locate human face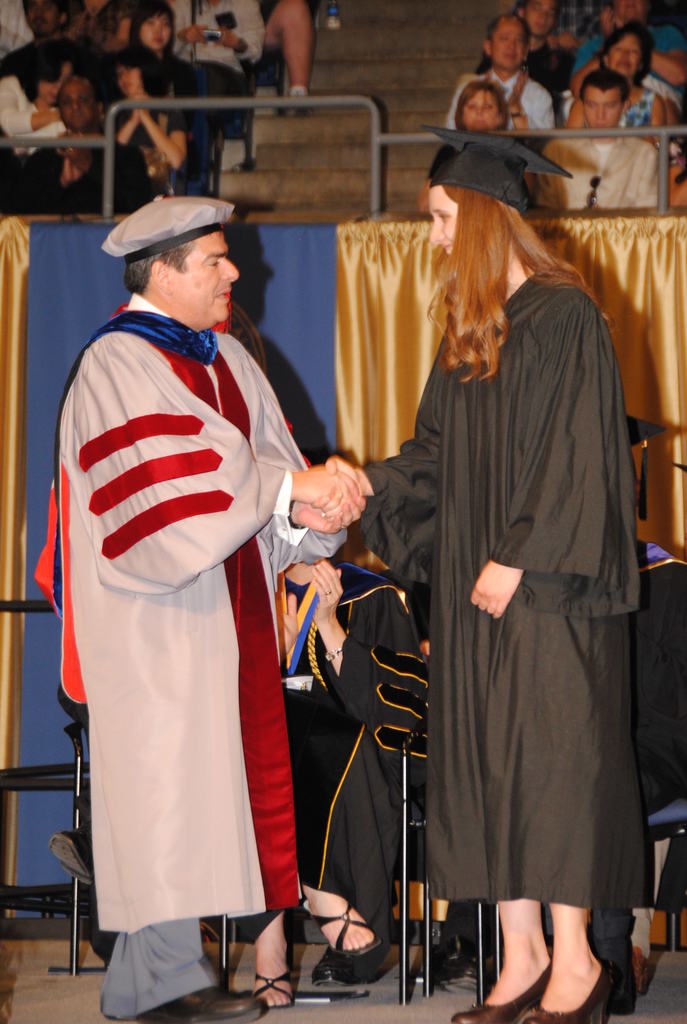
bbox=(431, 187, 459, 255)
